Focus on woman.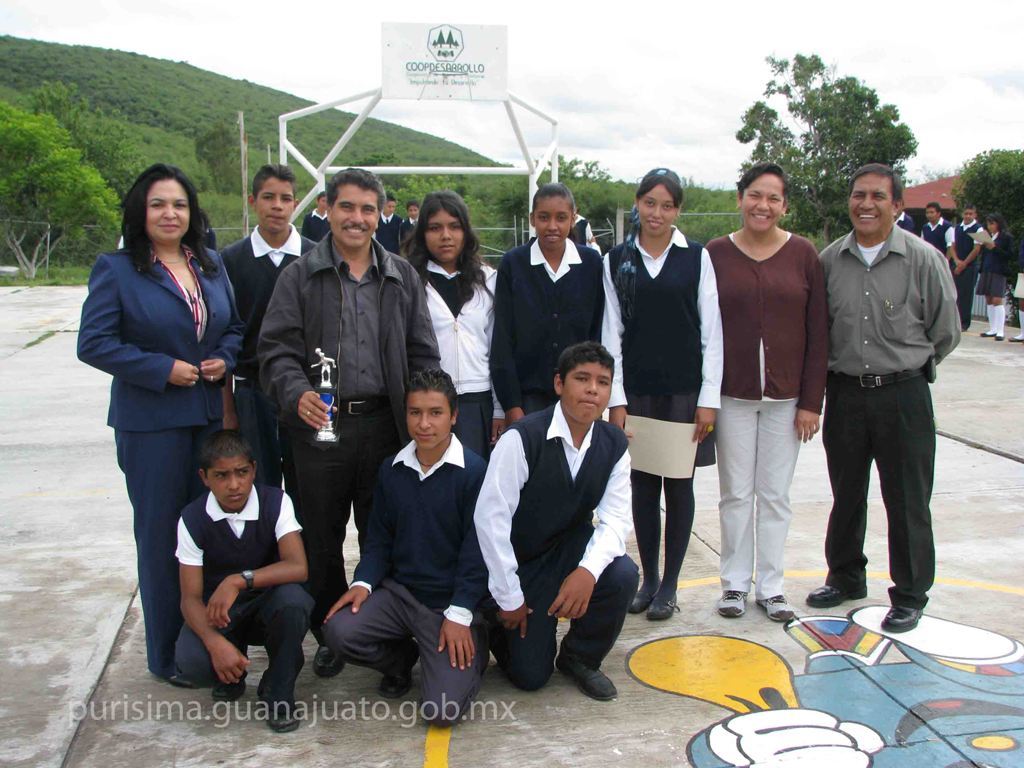
Focused at <region>701, 161, 831, 619</region>.
